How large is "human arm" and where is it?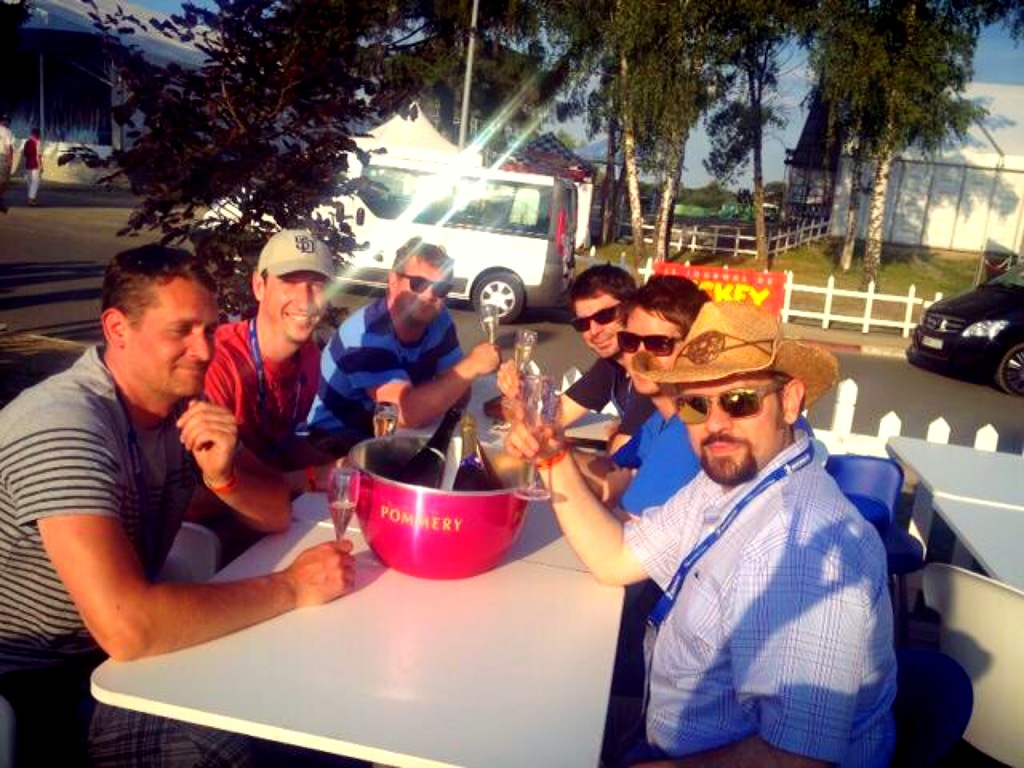
Bounding box: crop(495, 415, 701, 589).
